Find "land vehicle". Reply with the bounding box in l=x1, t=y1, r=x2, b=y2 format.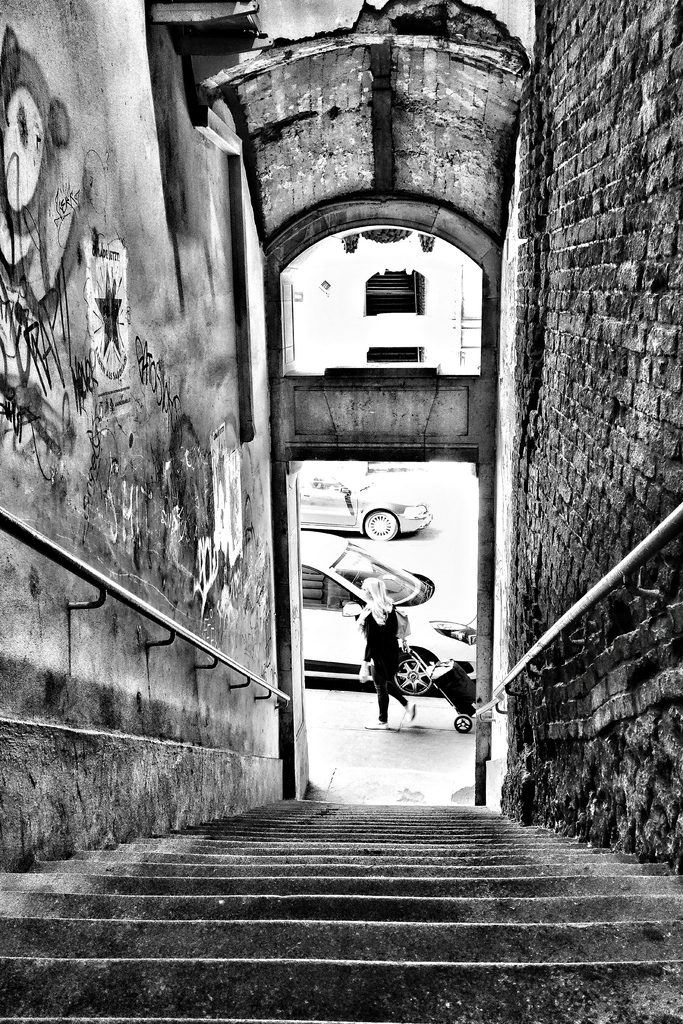
l=297, t=524, r=480, b=702.
